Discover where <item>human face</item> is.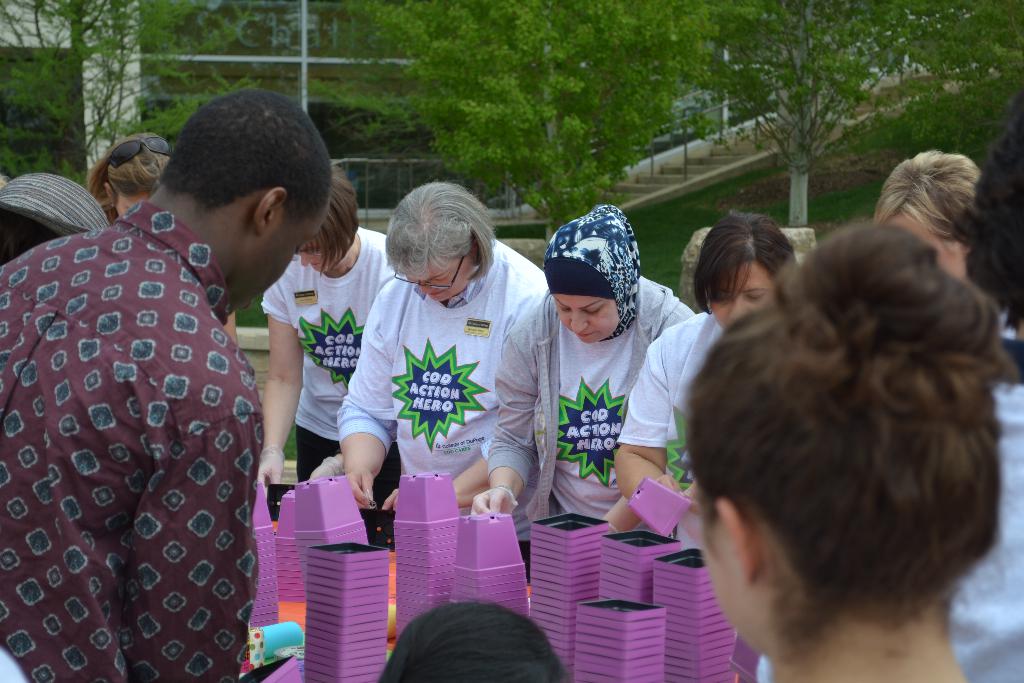
Discovered at select_region(111, 190, 143, 219).
